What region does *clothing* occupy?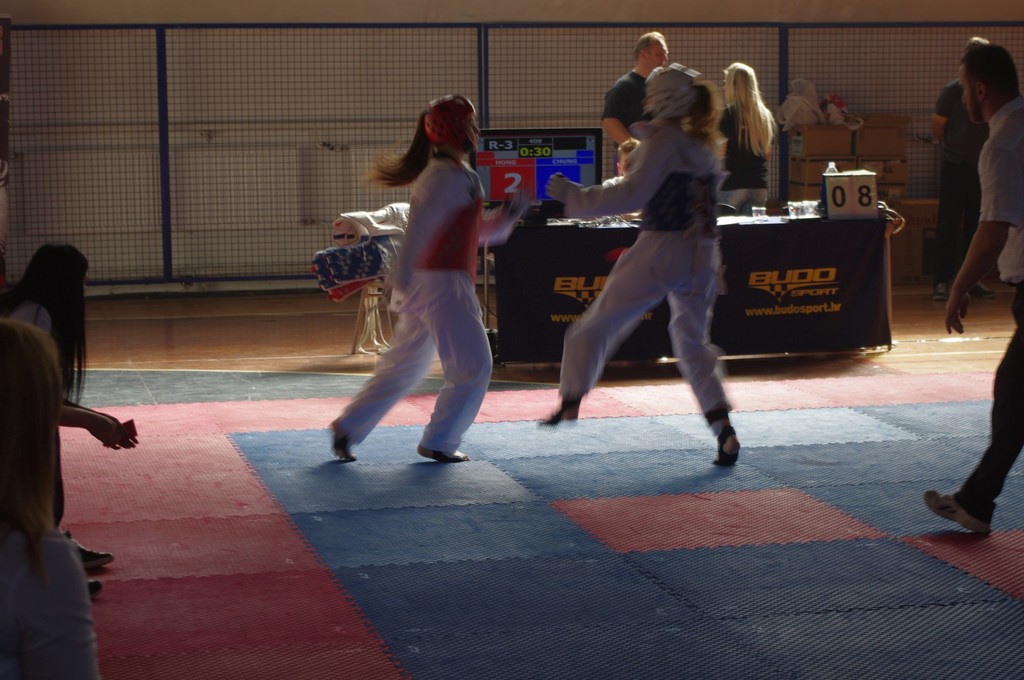
(961,104,1023,502).
